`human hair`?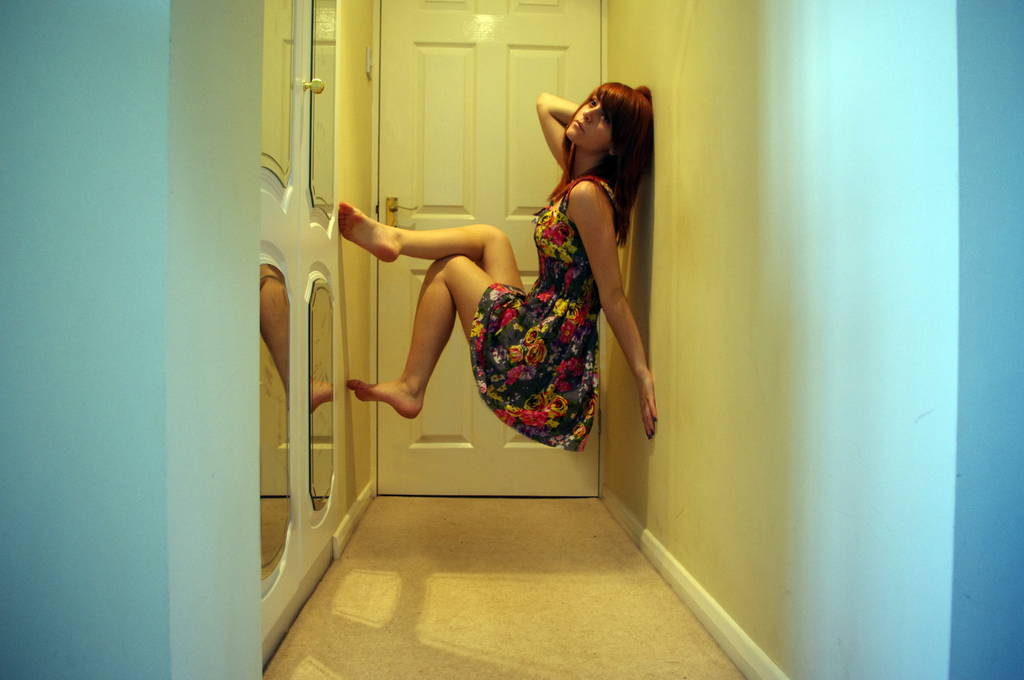
pyautogui.locateOnScreen(546, 79, 653, 227)
